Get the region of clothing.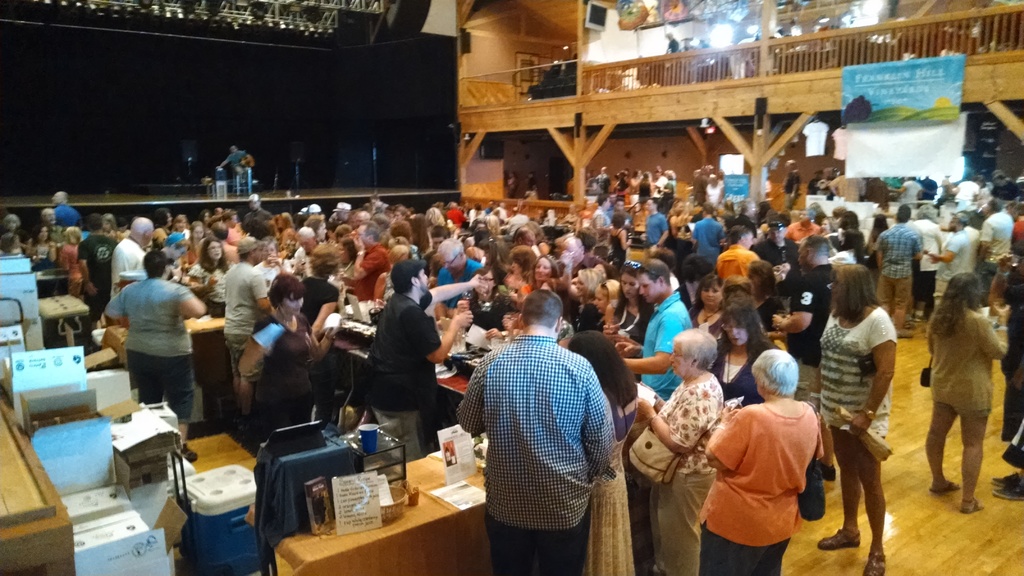
x1=356 y1=244 x2=390 y2=297.
